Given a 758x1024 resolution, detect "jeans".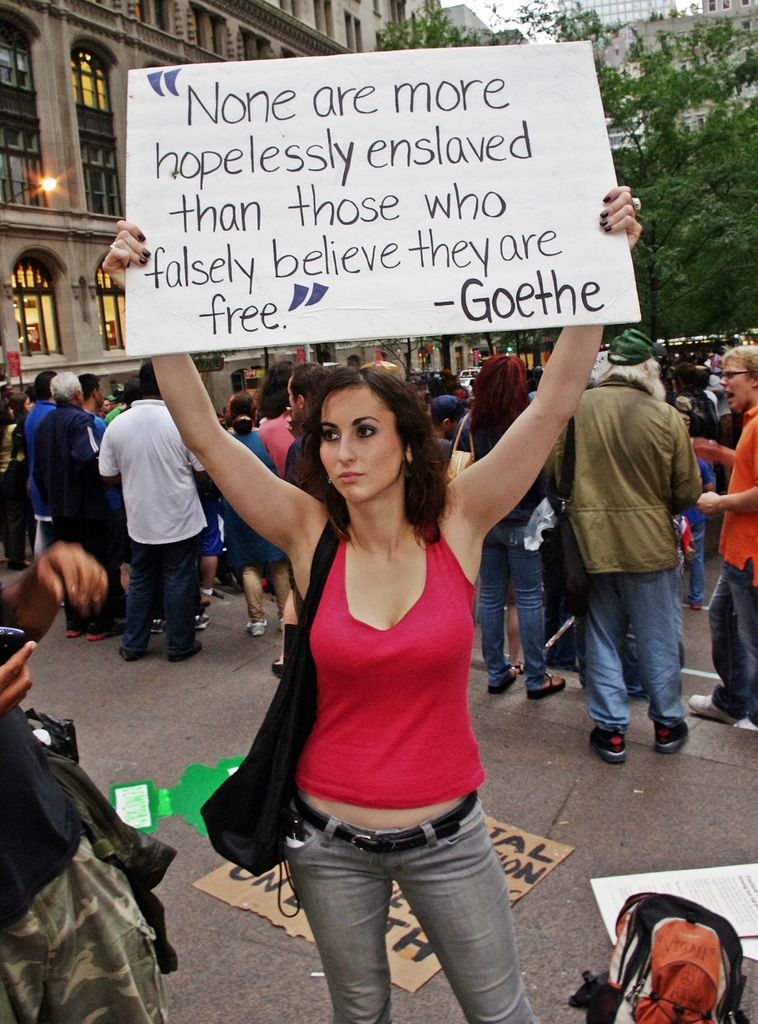
select_region(688, 524, 711, 606).
